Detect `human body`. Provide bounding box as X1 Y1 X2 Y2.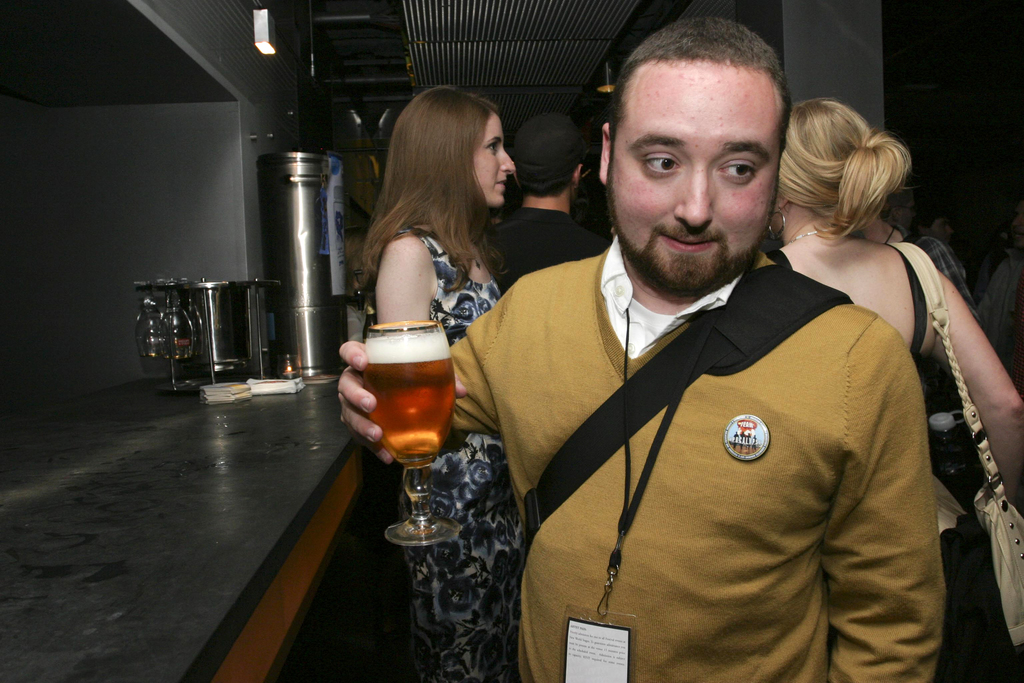
333 283 932 682.
